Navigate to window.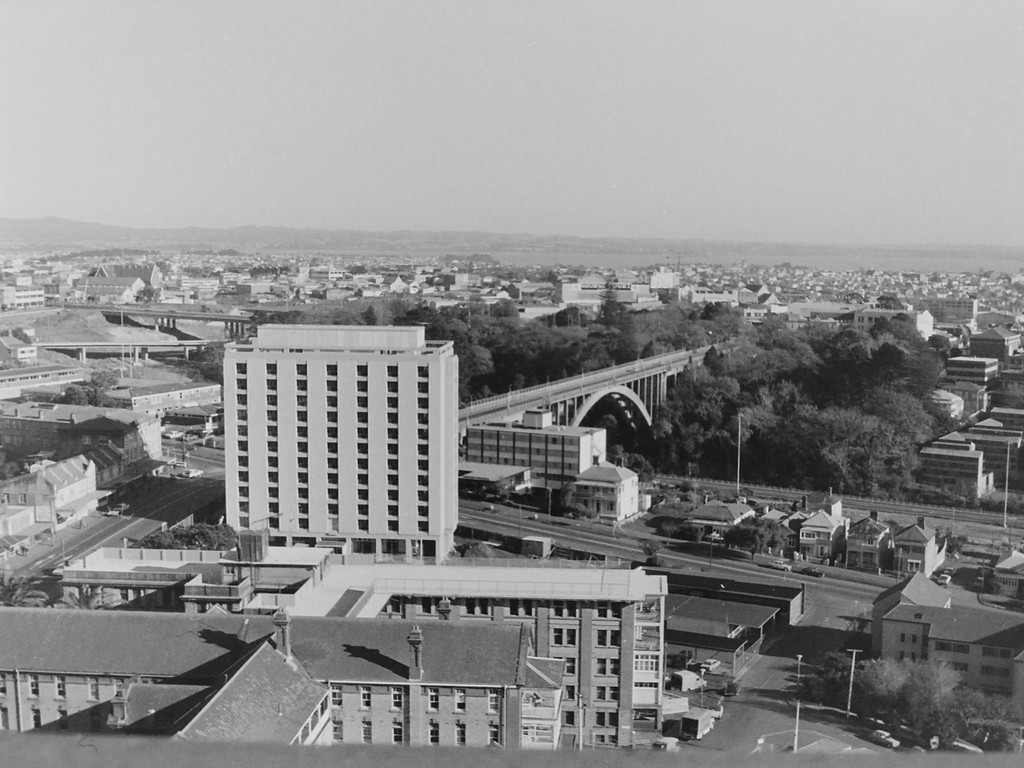
Navigation target: box=[379, 596, 404, 612].
